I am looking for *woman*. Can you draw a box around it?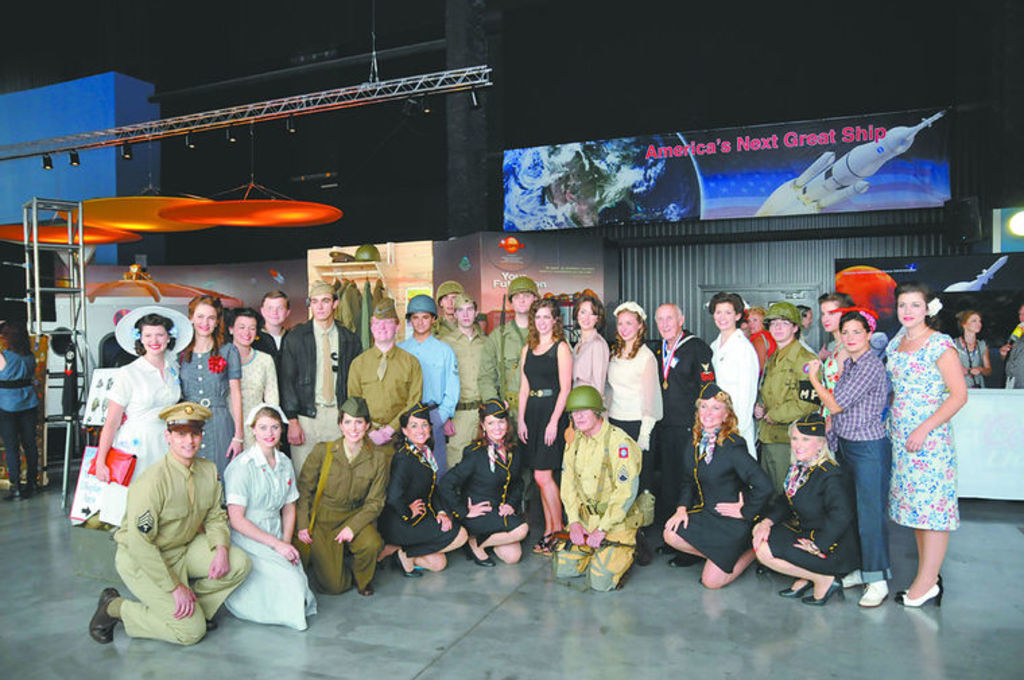
Sure, the bounding box is box=[817, 291, 862, 440].
